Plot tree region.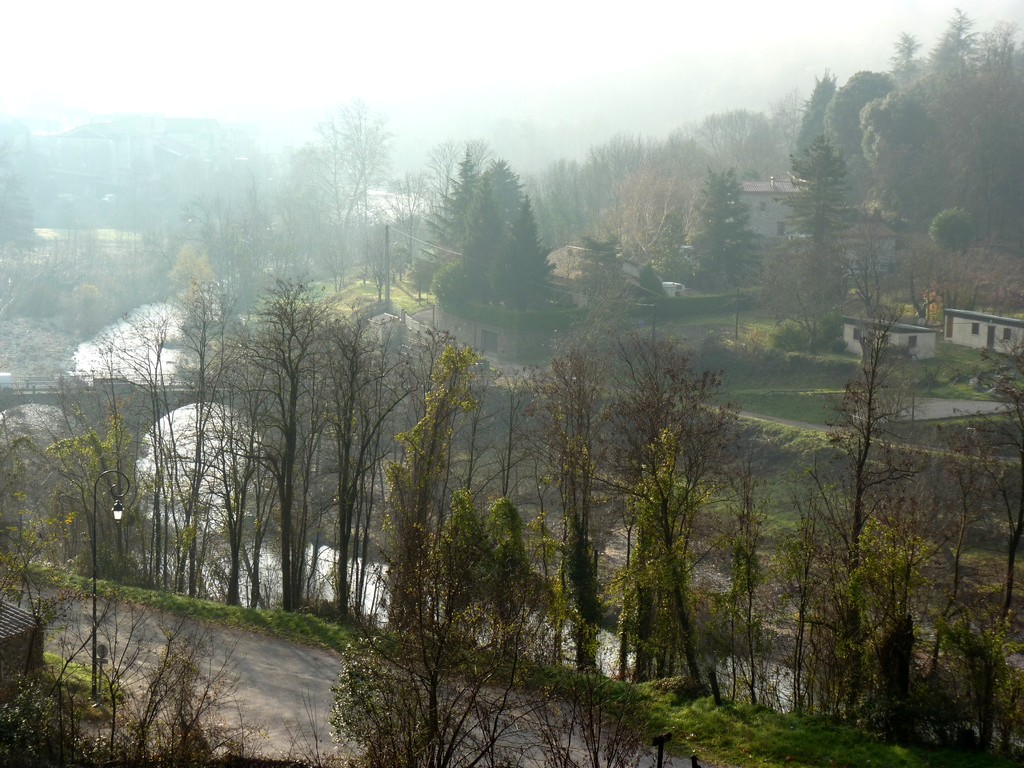
Plotted at [3, 118, 43, 231].
